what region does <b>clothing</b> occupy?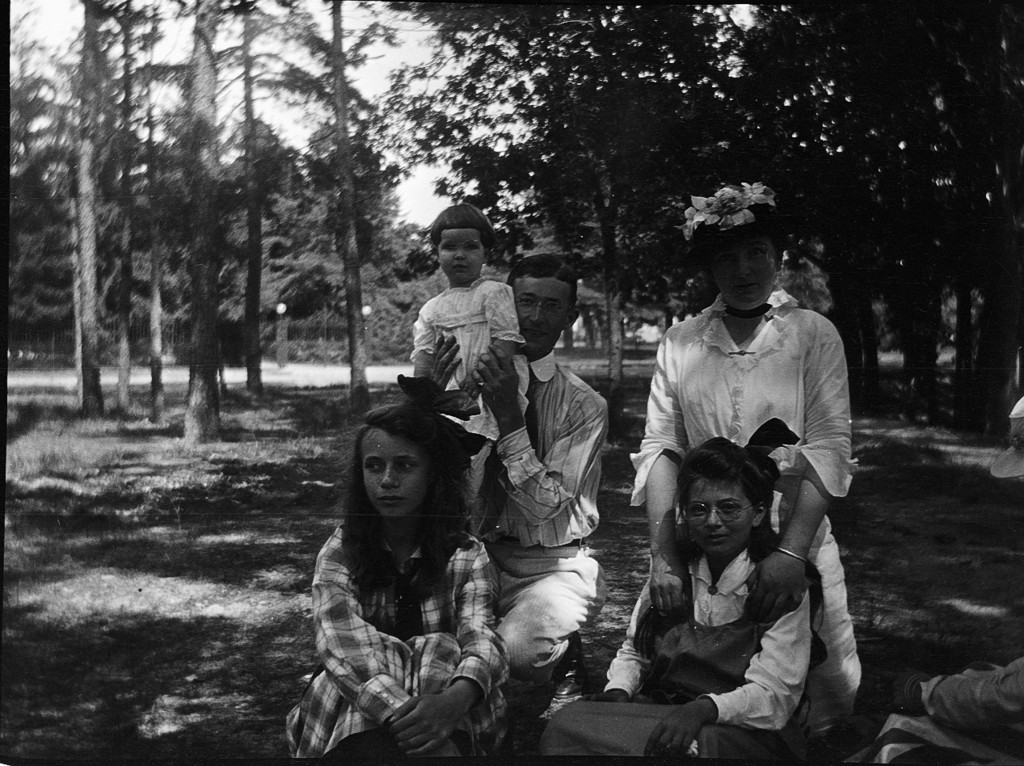
[x1=289, y1=462, x2=518, y2=752].
